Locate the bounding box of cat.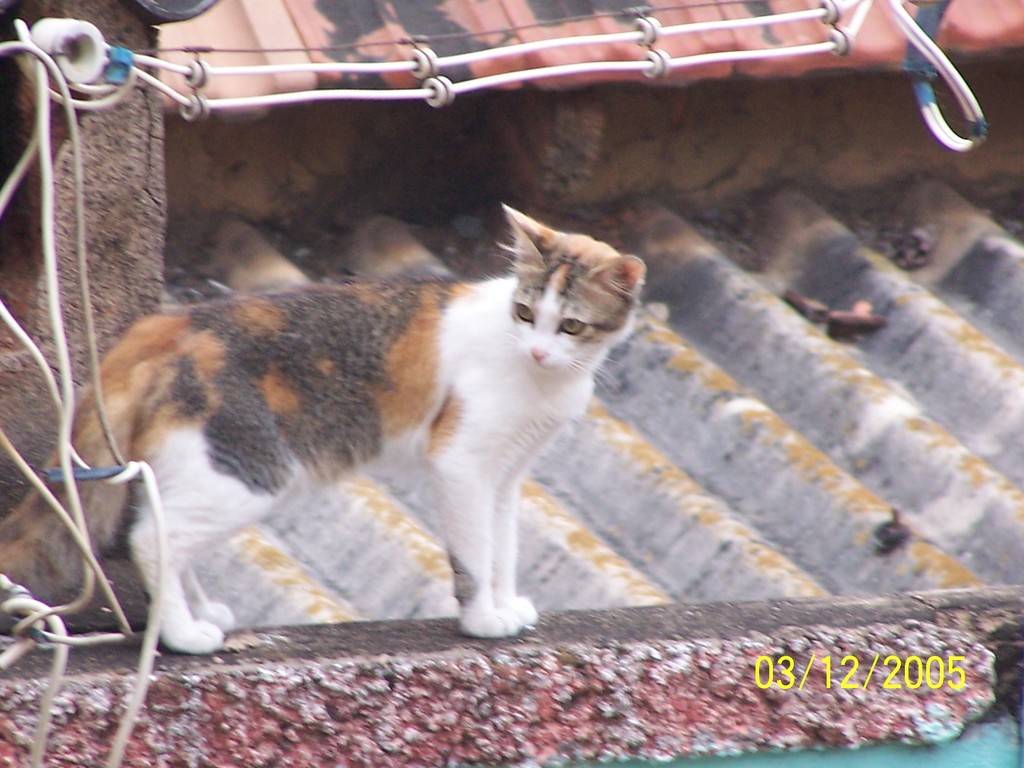
Bounding box: detection(0, 204, 645, 659).
